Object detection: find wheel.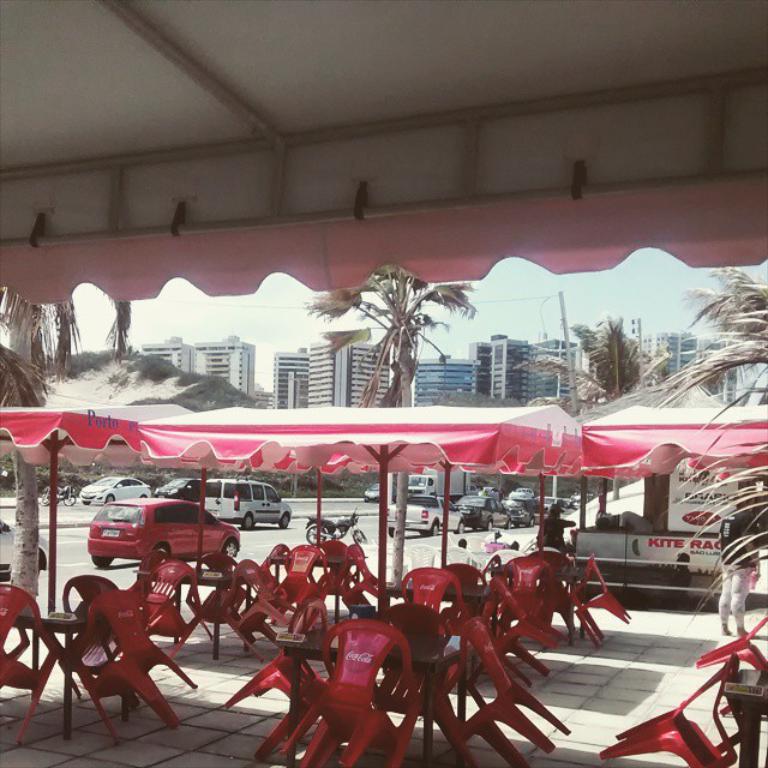
detection(241, 510, 259, 535).
